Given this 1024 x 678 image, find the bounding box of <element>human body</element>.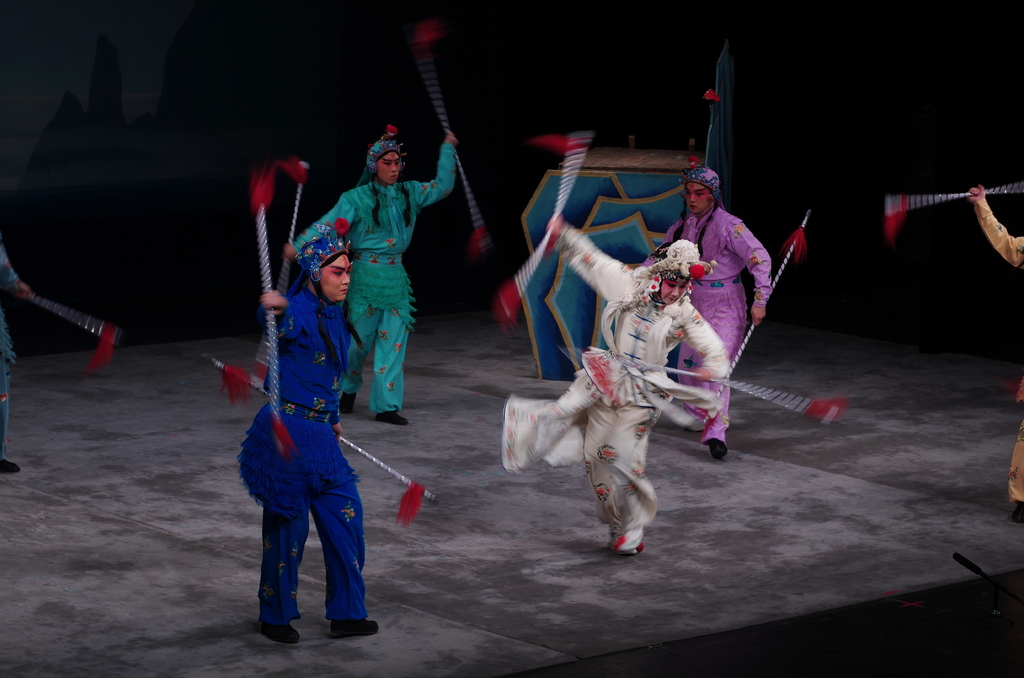
[left=287, top=121, right=458, bottom=419].
